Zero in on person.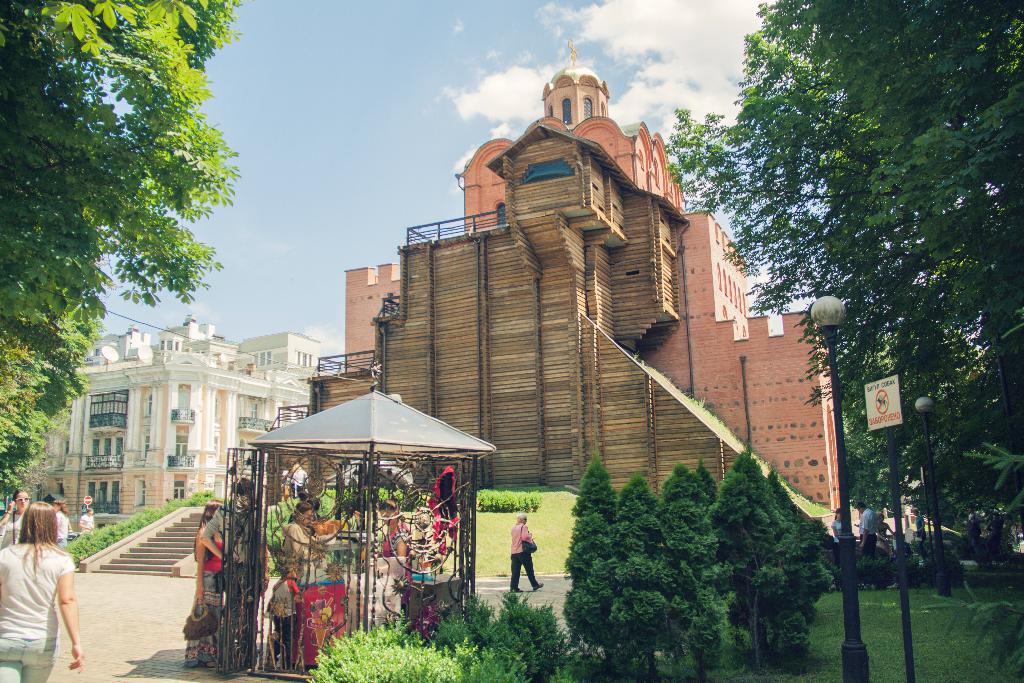
Zeroed in: Rect(283, 458, 308, 498).
